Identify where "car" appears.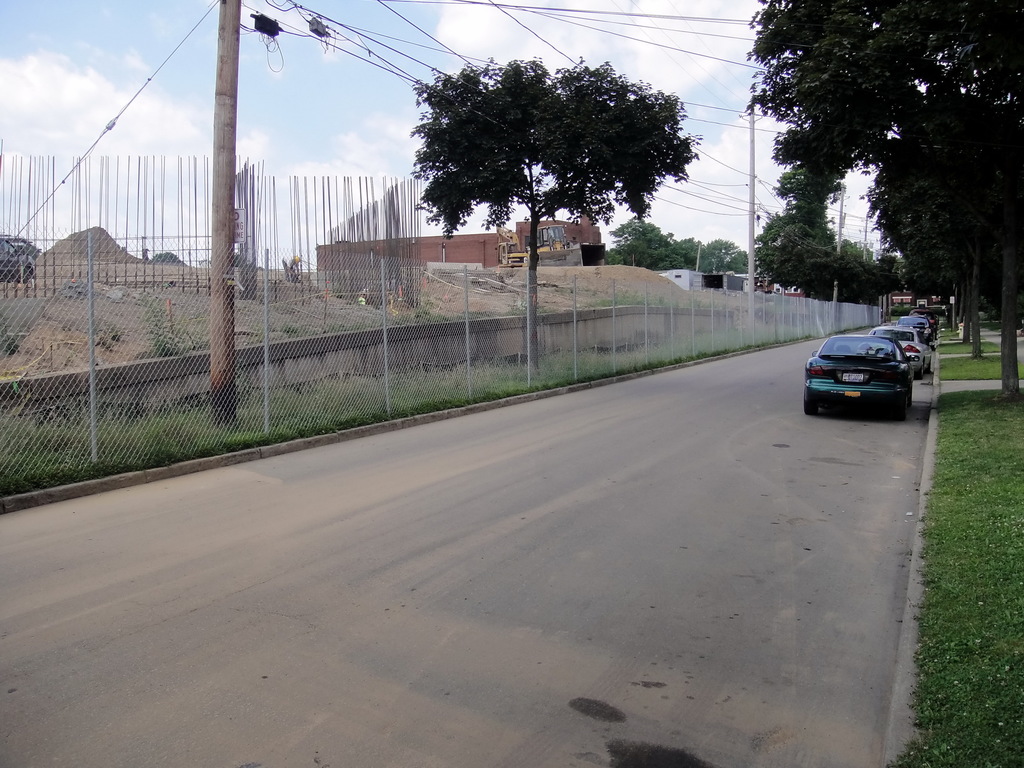
Appears at left=0, top=235, right=35, bottom=285.
